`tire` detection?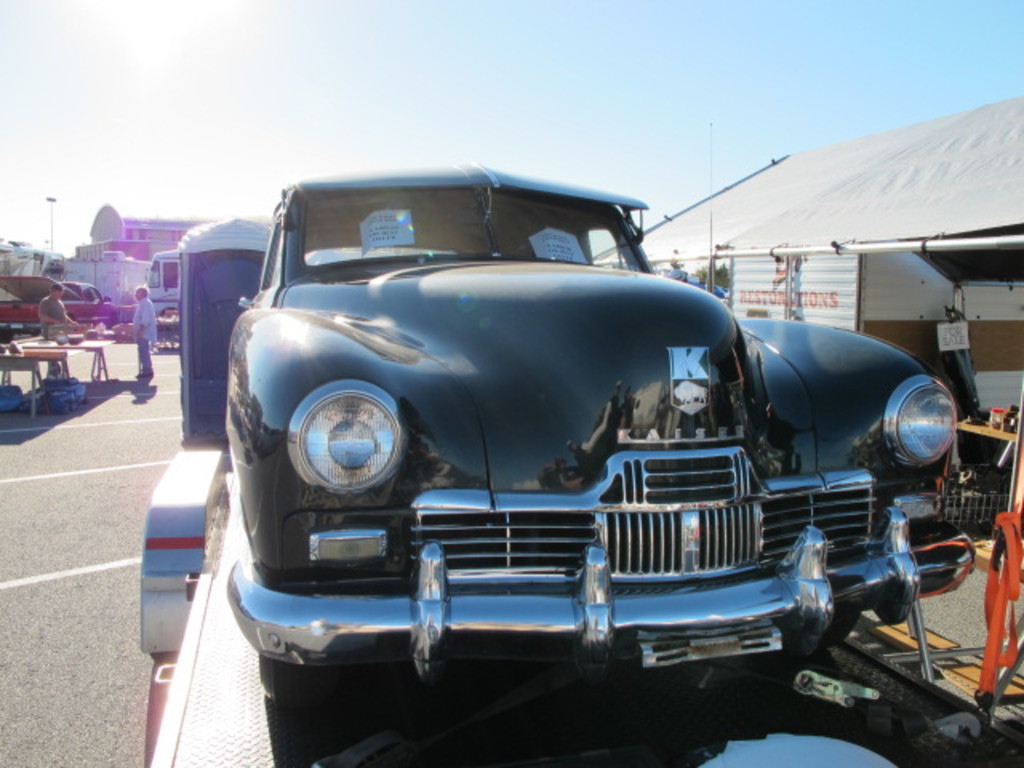
box(264, 666, 376, 766)
